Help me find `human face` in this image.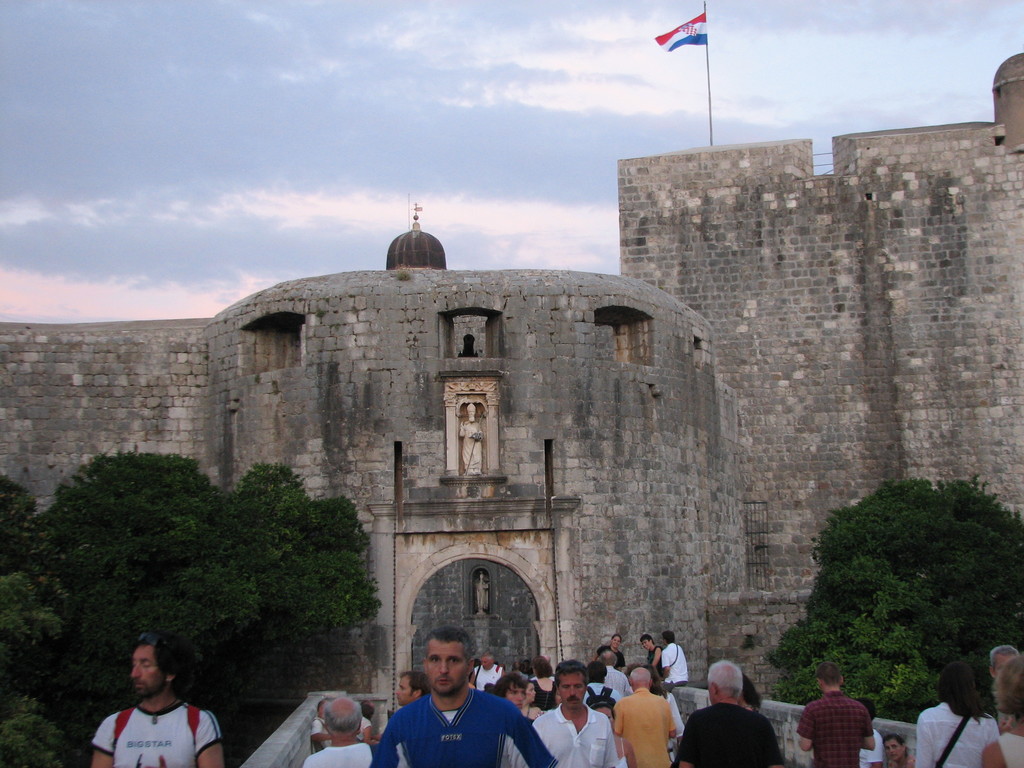
Found it: {"left": 479, "top": 655, "right": 490, "bottom": 671}.
